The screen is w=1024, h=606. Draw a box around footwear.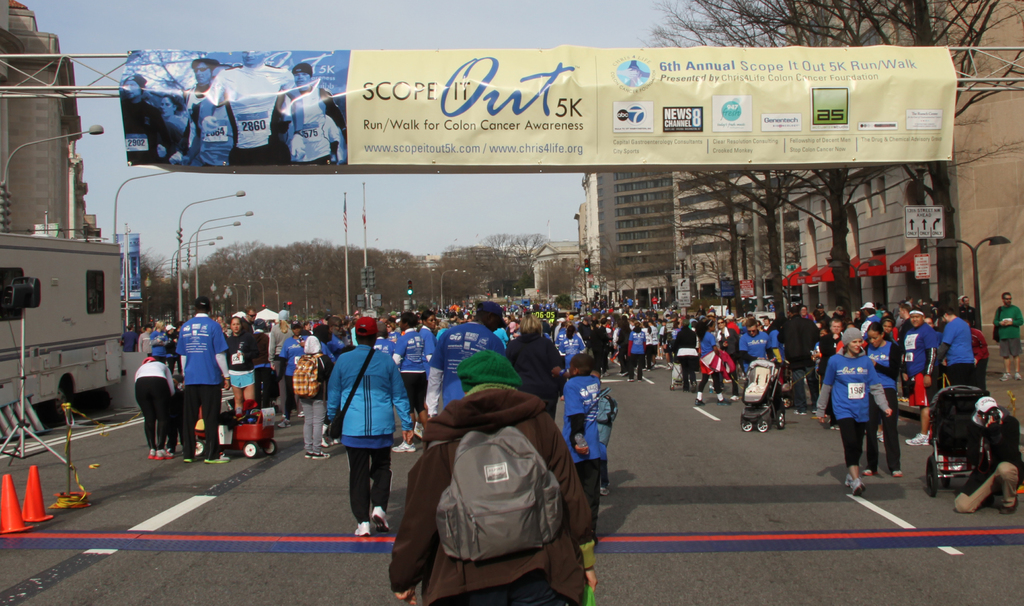
box=[837, 475, 865, 497].
